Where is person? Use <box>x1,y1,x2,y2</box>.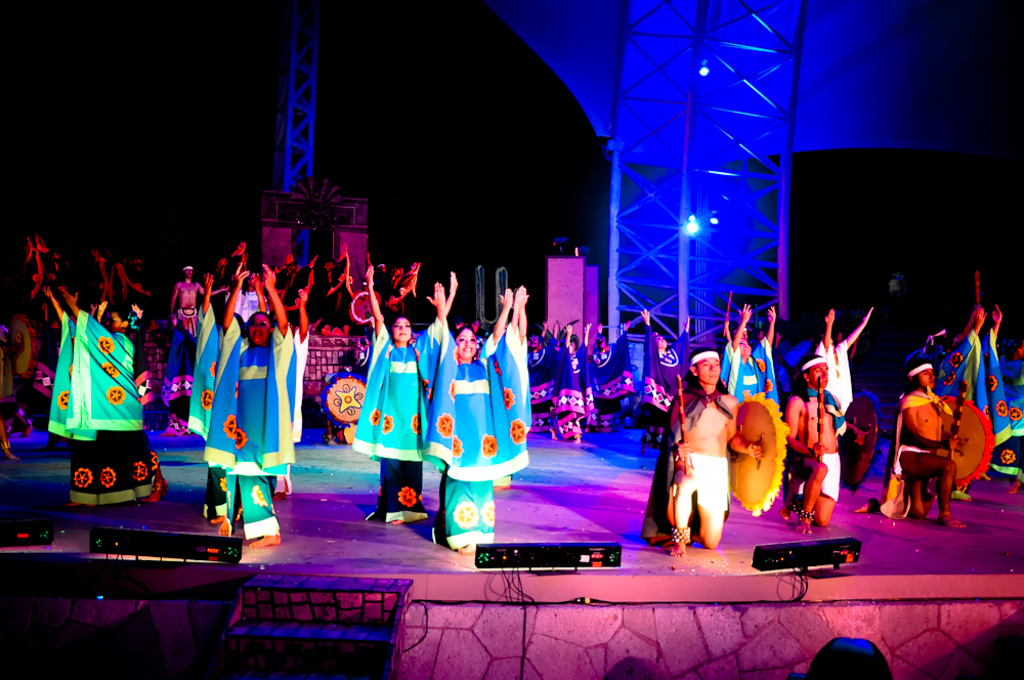
<box>929,305,1023,456</box>.
